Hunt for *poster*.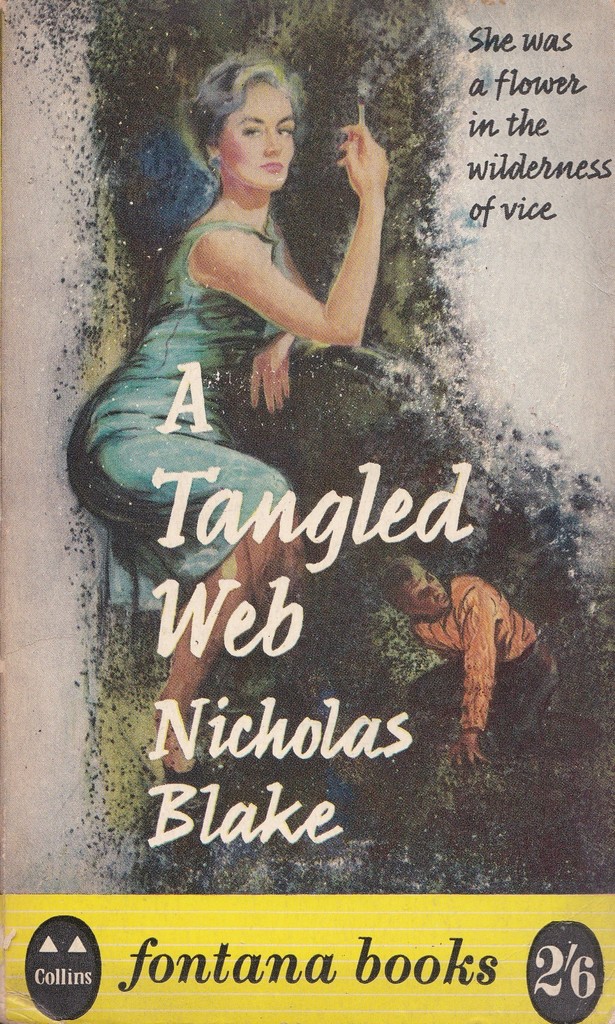
Hunted down at 0,0,614,1023.
